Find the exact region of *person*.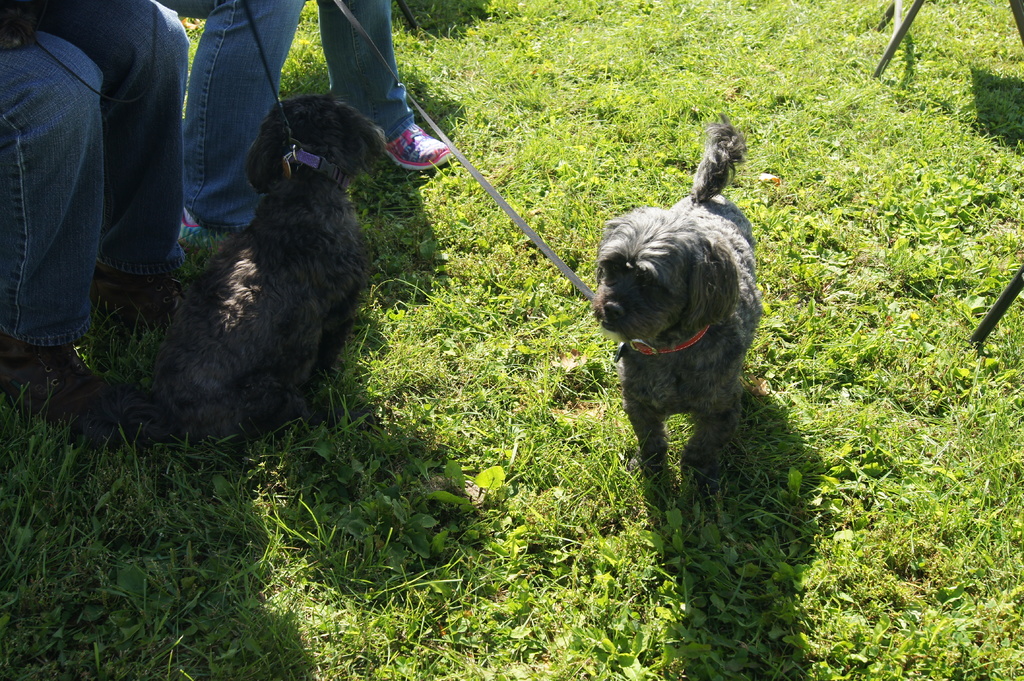
Exact region: l=158, t=0, r=463, b=236.
